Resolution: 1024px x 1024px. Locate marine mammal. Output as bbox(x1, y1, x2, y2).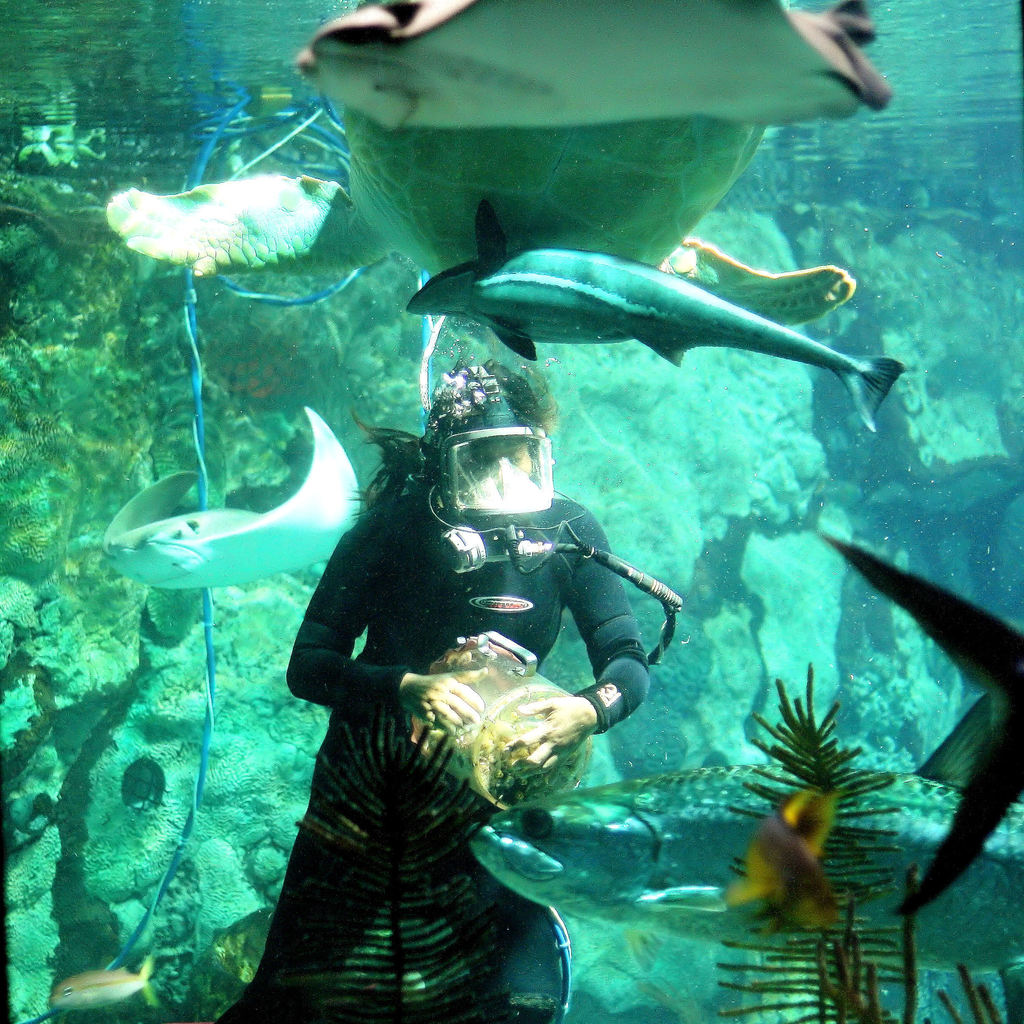
bbox(474, 758, 1023, 972).
